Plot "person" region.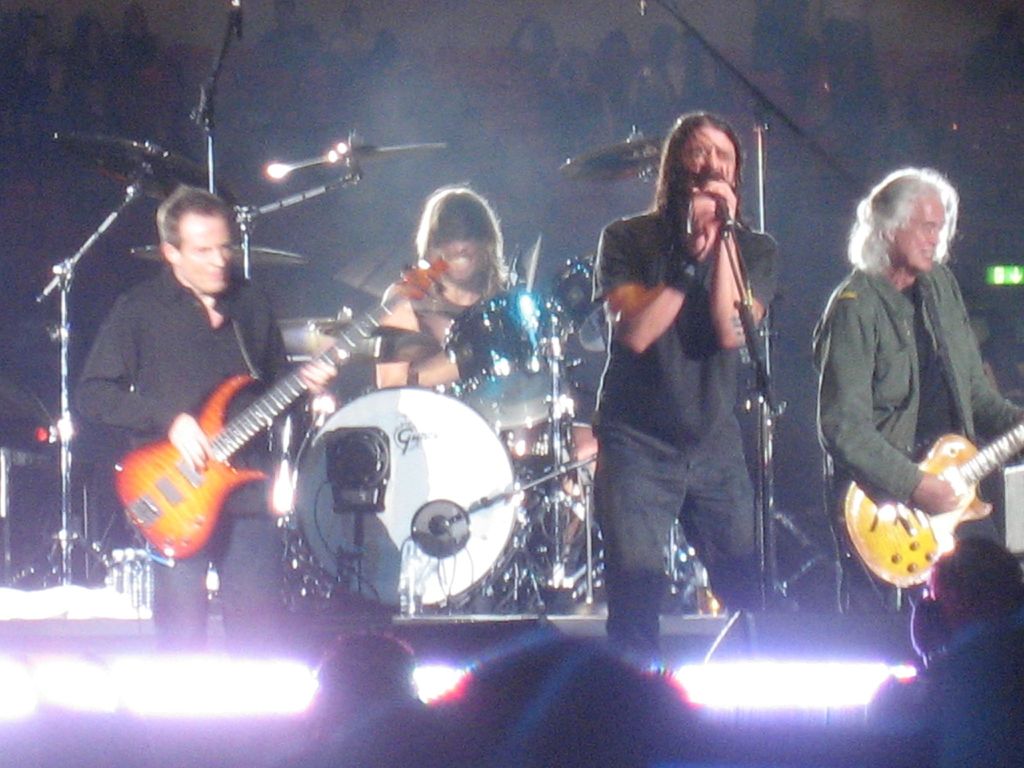
Plotted at 807, 148, 996, 678.
